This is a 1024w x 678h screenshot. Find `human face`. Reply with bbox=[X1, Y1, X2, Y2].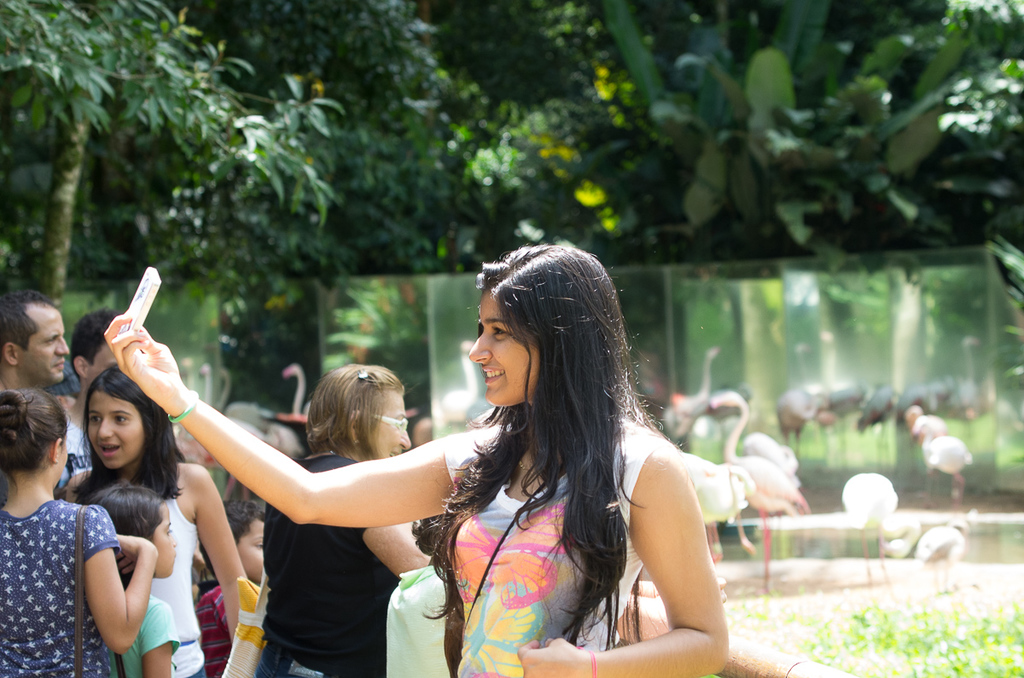
bbox=[55, 426, 67, 481].
